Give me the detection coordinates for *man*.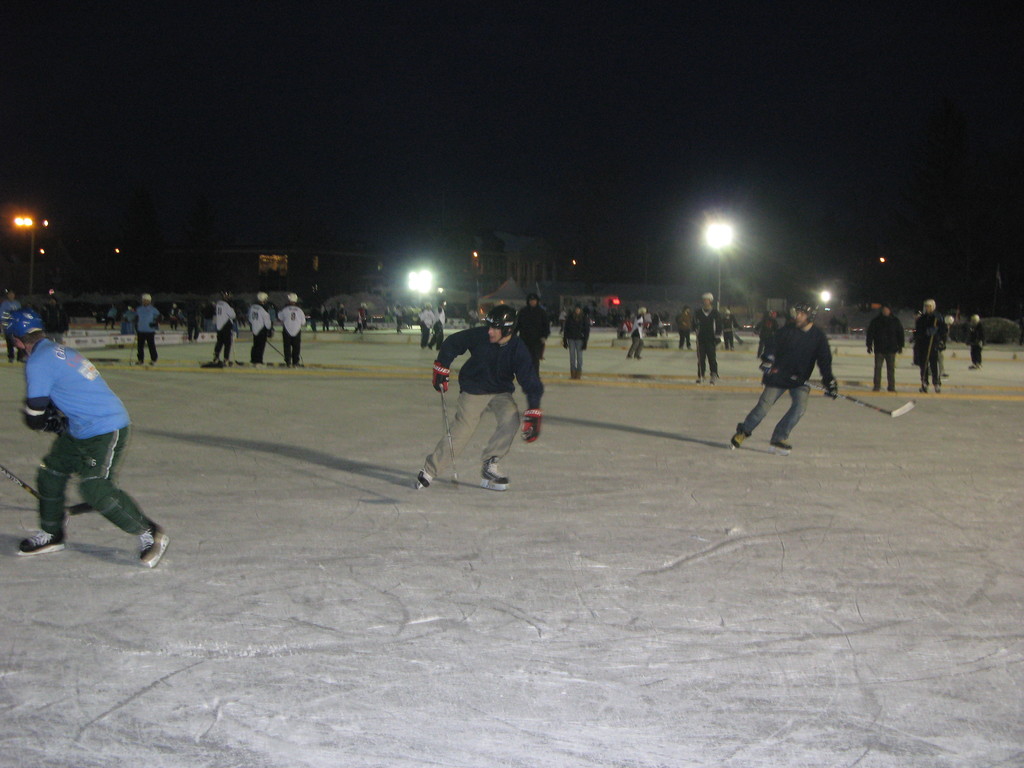
237,289,275,364.
